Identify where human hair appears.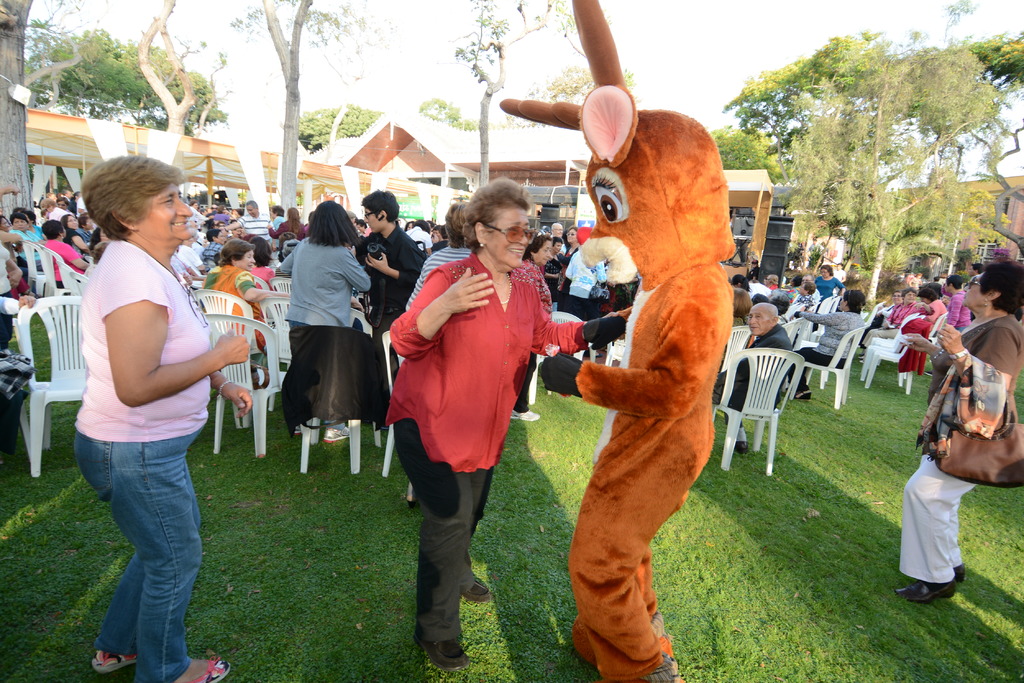
Appears at 307/197/365/253.
